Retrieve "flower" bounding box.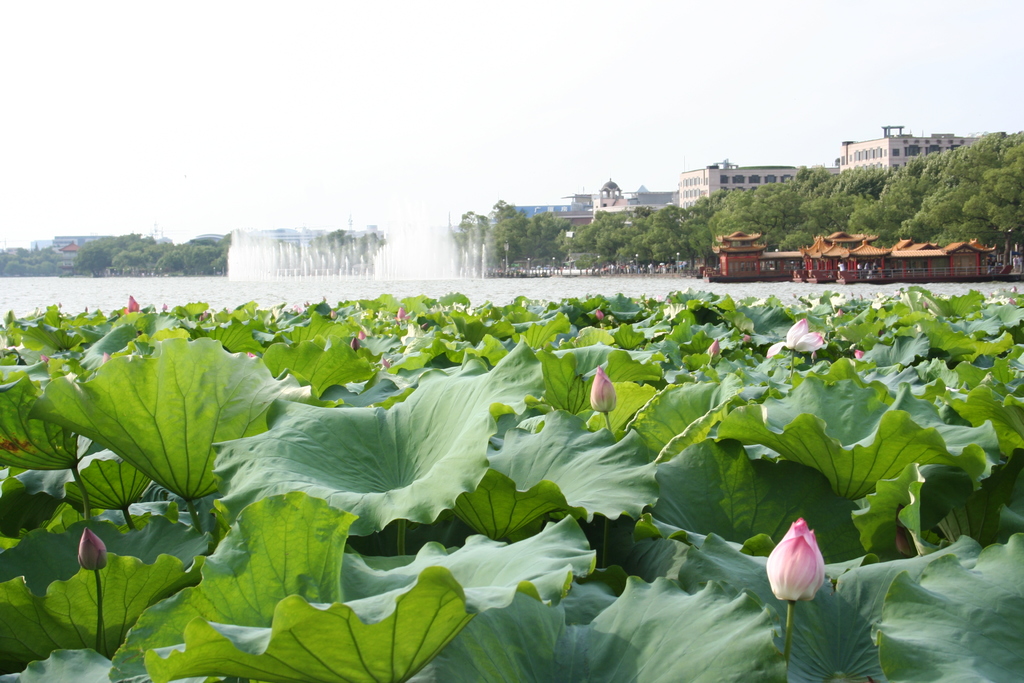
Bounding box: left=126, top=295, right=143, bottom=314.
